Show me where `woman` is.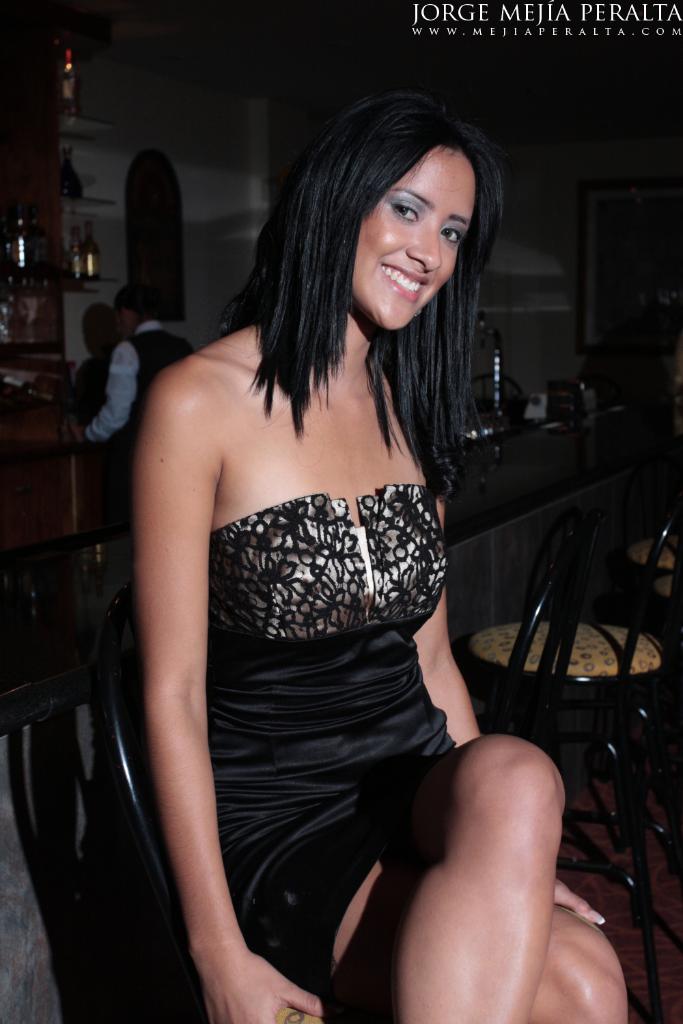
`woman` is at 134, 92, 625, 1023.
